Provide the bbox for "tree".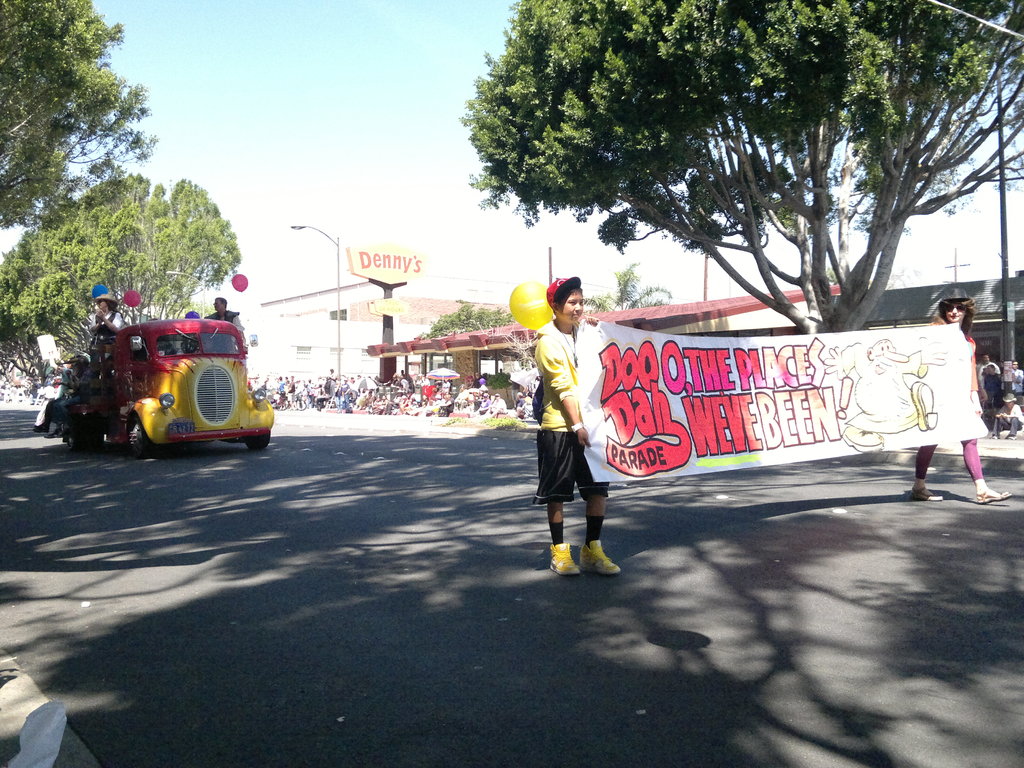
<region>0, 175, 243, 389</region>.
